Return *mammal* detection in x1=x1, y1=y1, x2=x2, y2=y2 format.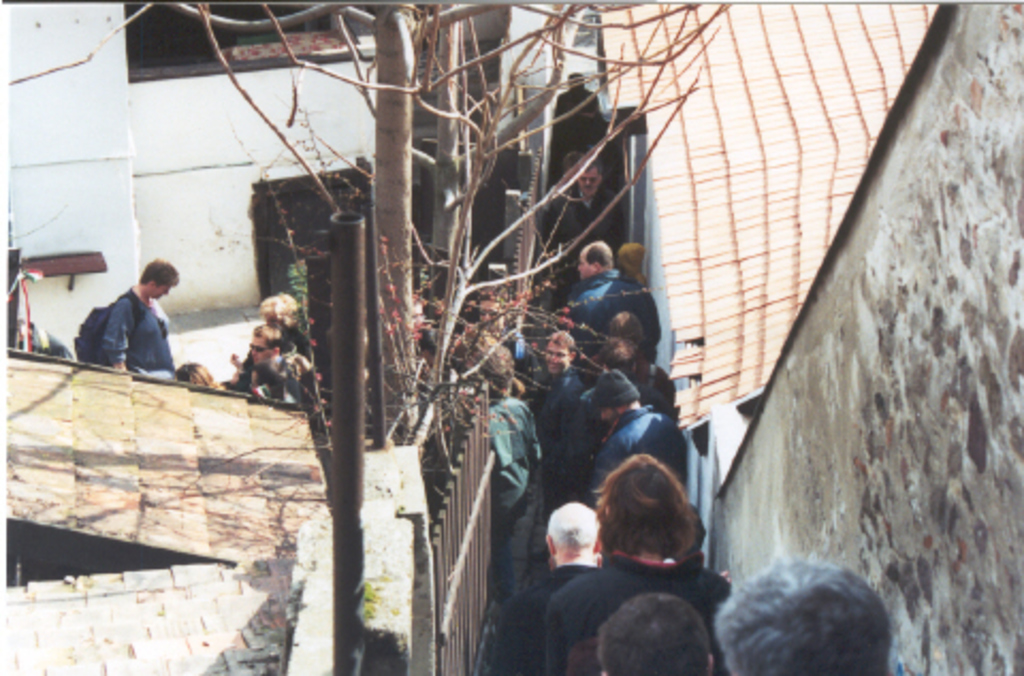
x1=617, y1=235, x2=649, y2=290.
